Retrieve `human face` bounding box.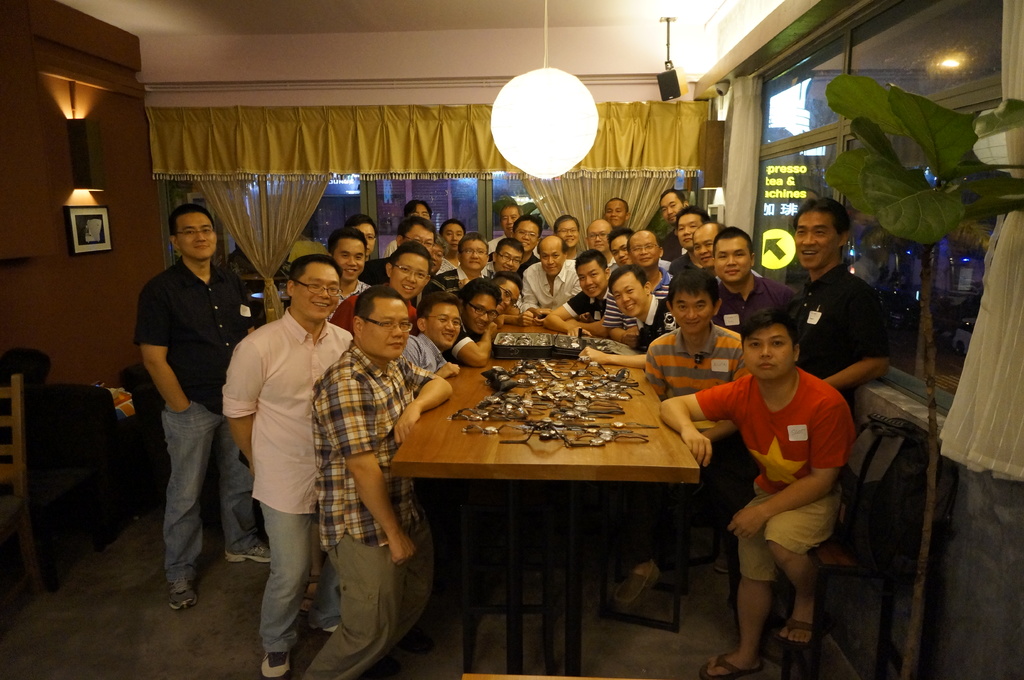
Bounding box: (x1=694, y1=226, x2=717, y2=269).
